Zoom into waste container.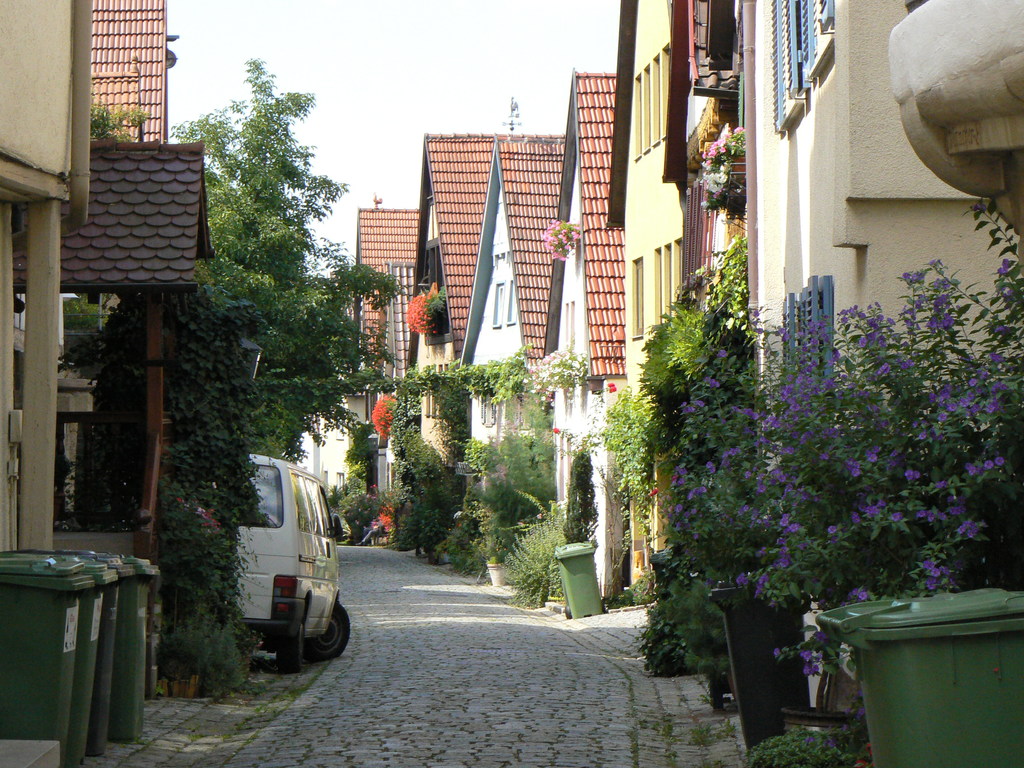
Zoom target: <box>13,548,124,753</box>.
